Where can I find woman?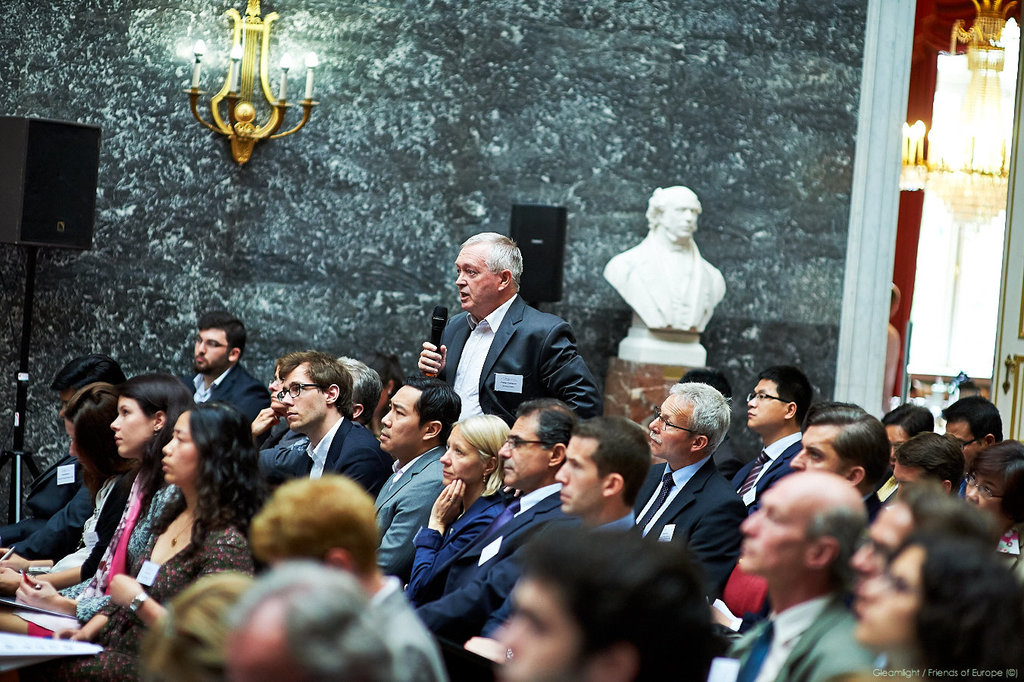
You can find it at pyautogui.locateOnScreen(0, 402, 254, 681).
